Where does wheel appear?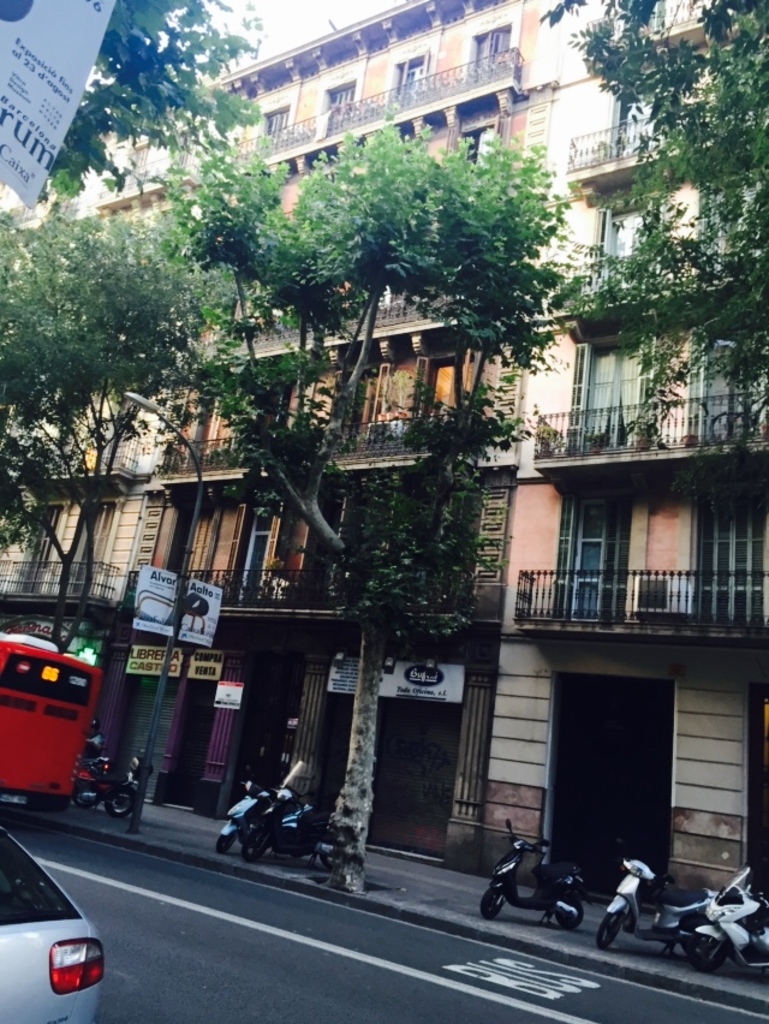
Appears at 107/792/136/817.
